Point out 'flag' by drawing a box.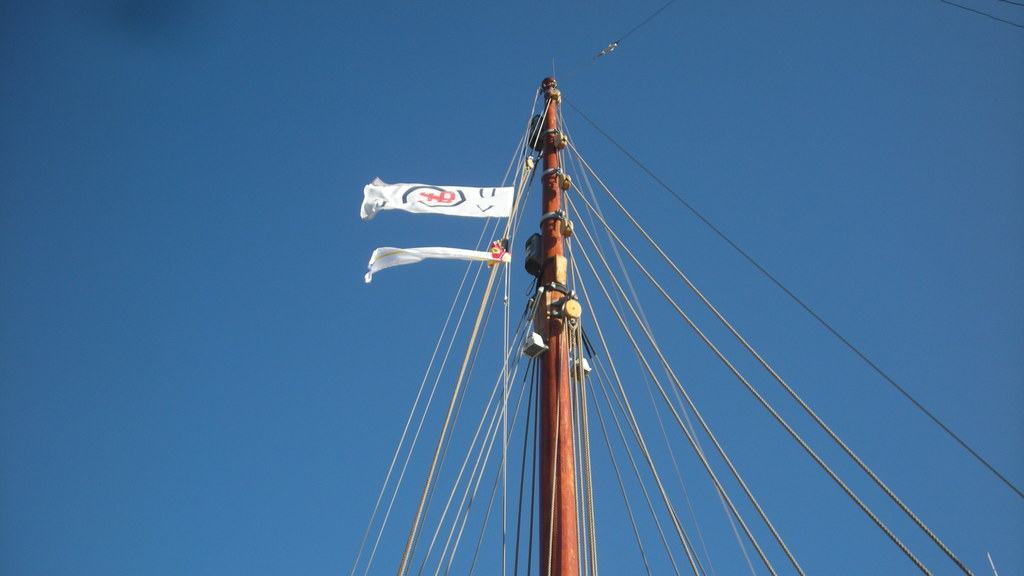
<box>361,236,512,285</box>.
